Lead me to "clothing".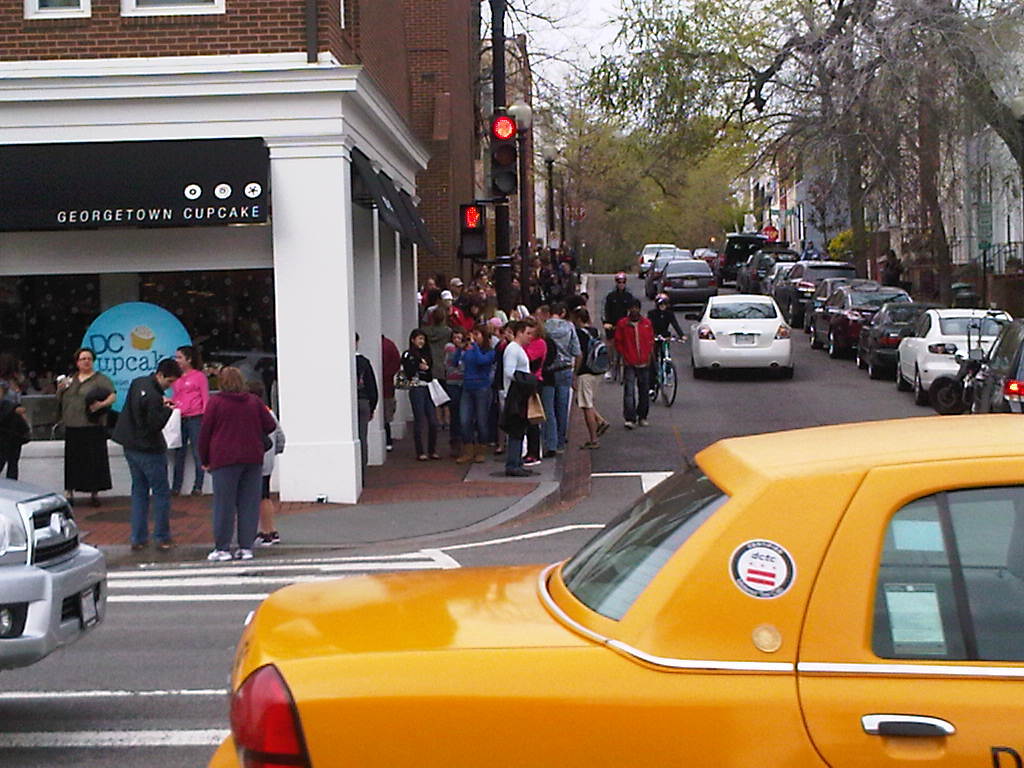
Lead to <box>571,318,597,403</box>.
